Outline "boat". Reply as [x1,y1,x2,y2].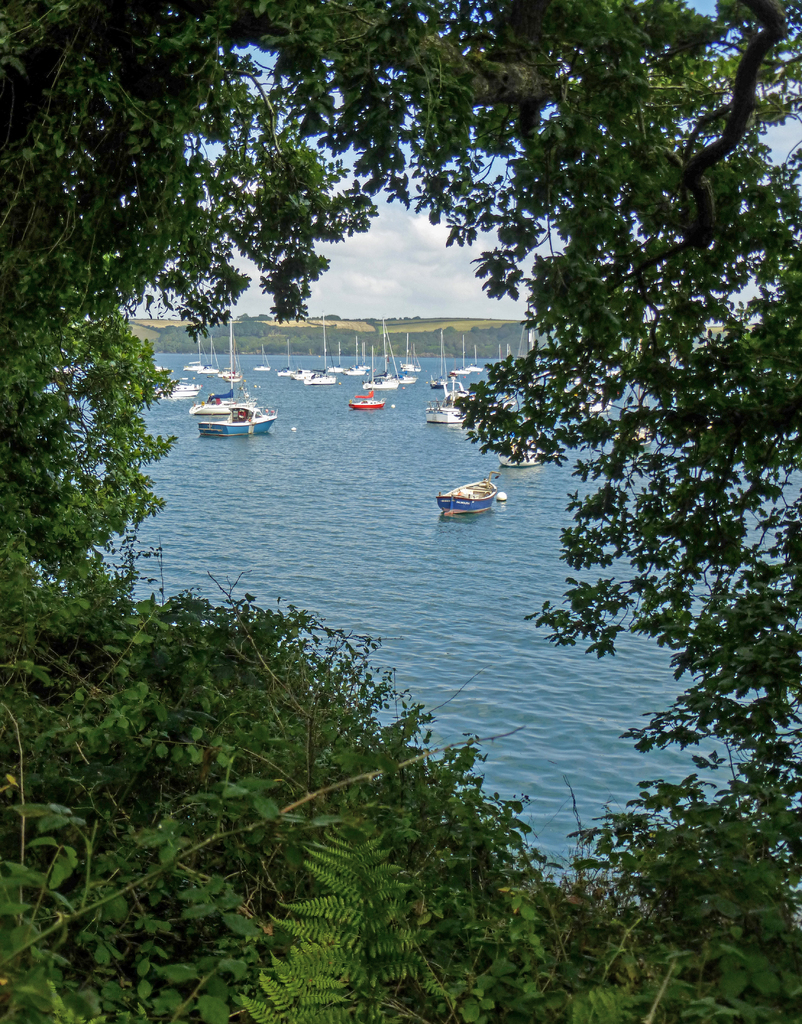
[282,339,294,378].
